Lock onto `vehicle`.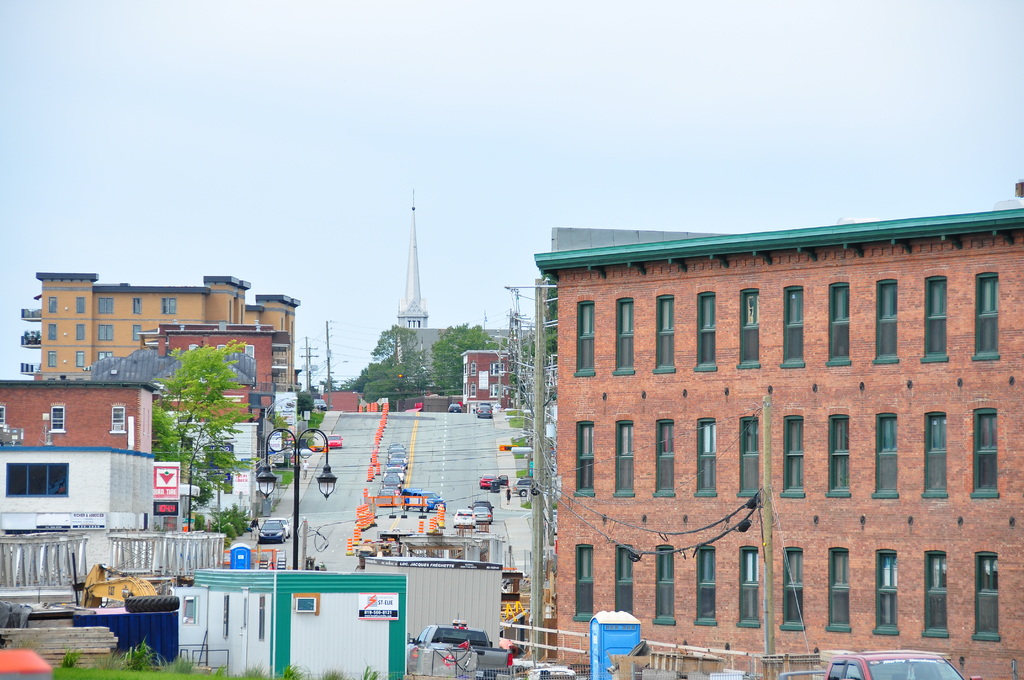
Locked: 452, 503, 477, 530.
